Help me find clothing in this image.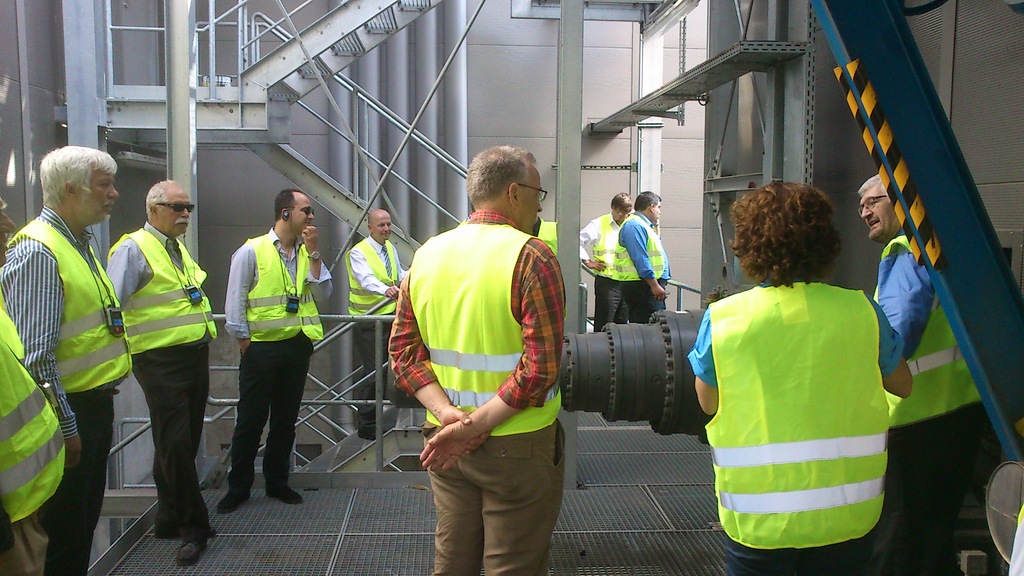
Found it: [343,236,401,427].
